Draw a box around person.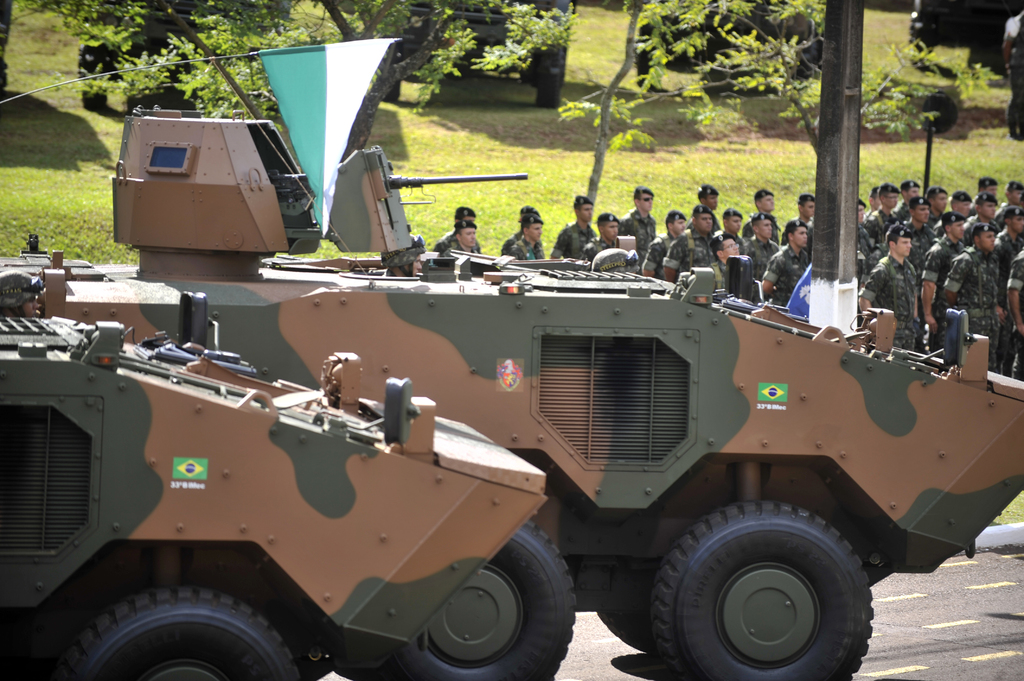
771:225:831:324.
